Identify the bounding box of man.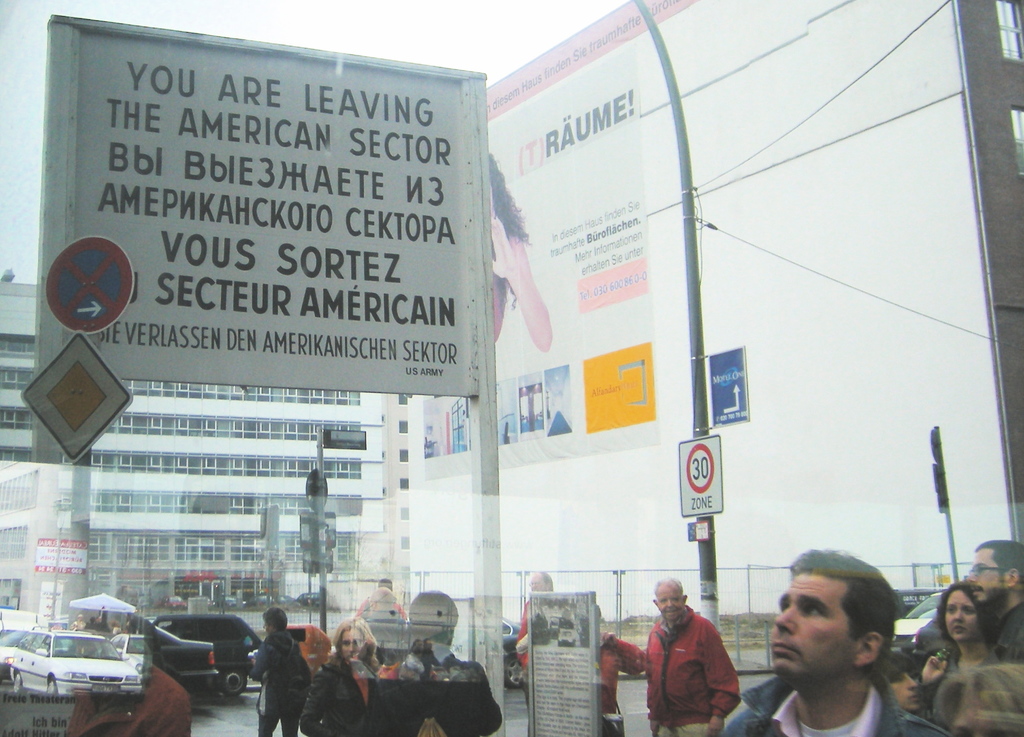
bbox(248, 608, 309, 736).
